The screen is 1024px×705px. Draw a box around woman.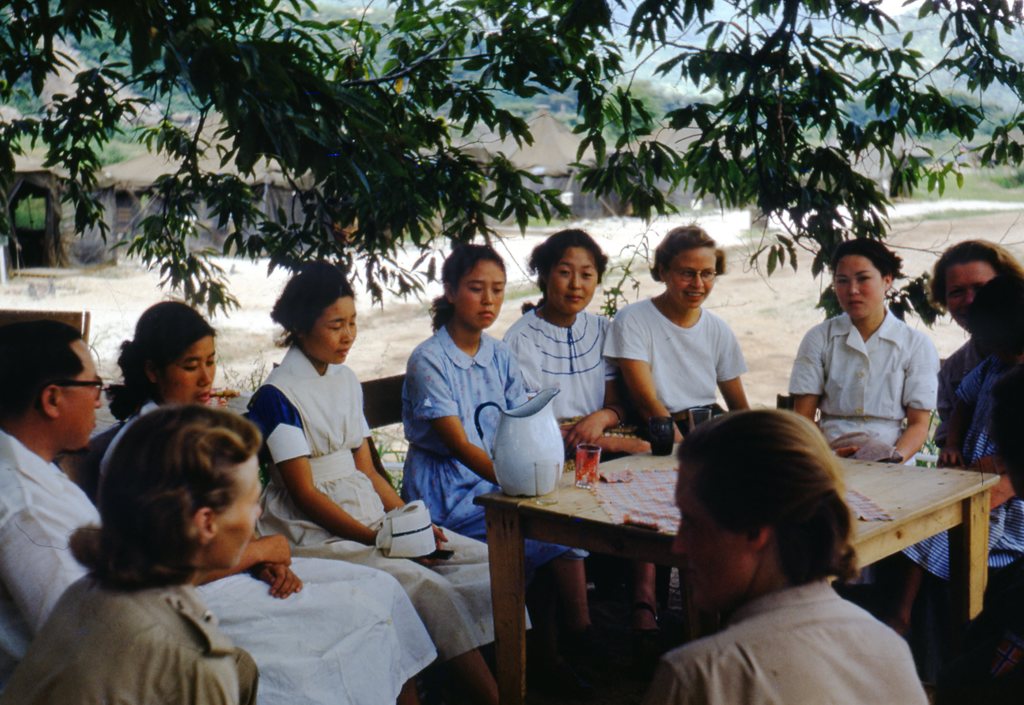
(602, 221, 767, 432).
